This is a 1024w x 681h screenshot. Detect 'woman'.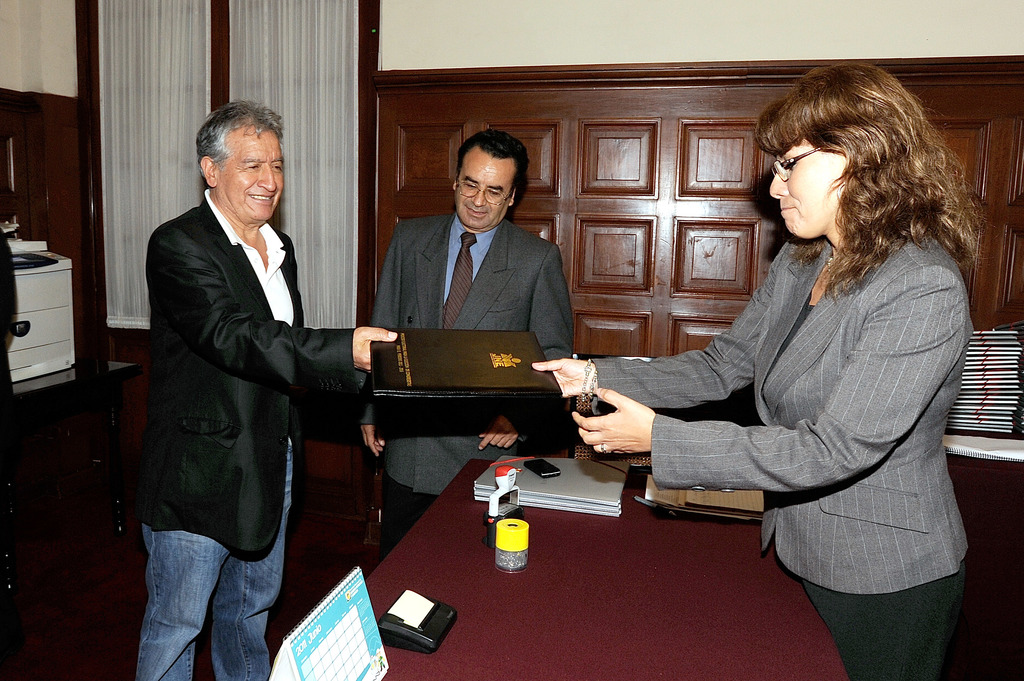
<box>522,54,991,680</box>.
